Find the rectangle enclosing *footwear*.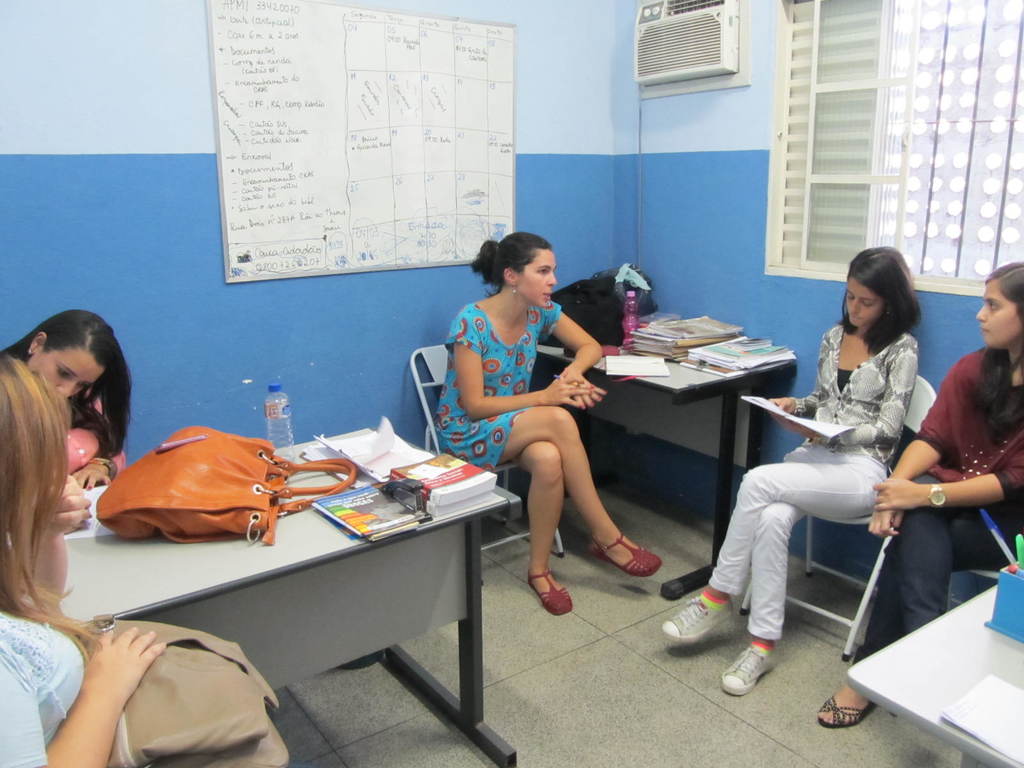
(819,692,877,726).
